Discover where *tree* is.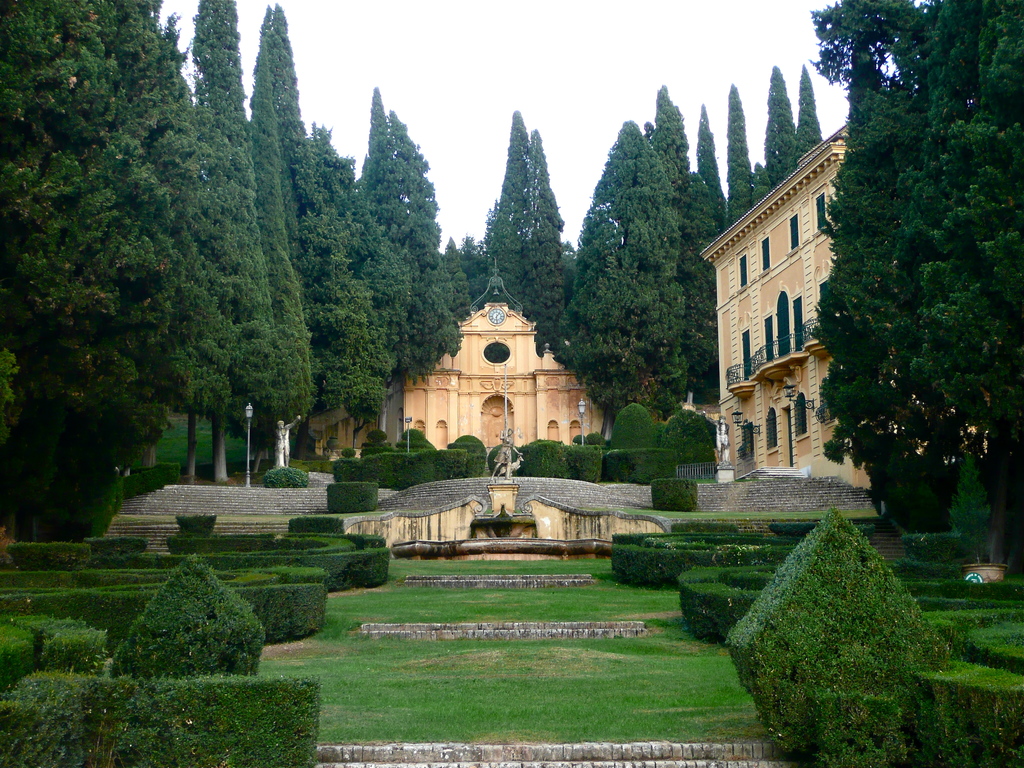
Discovered at 190:0:282:479.
